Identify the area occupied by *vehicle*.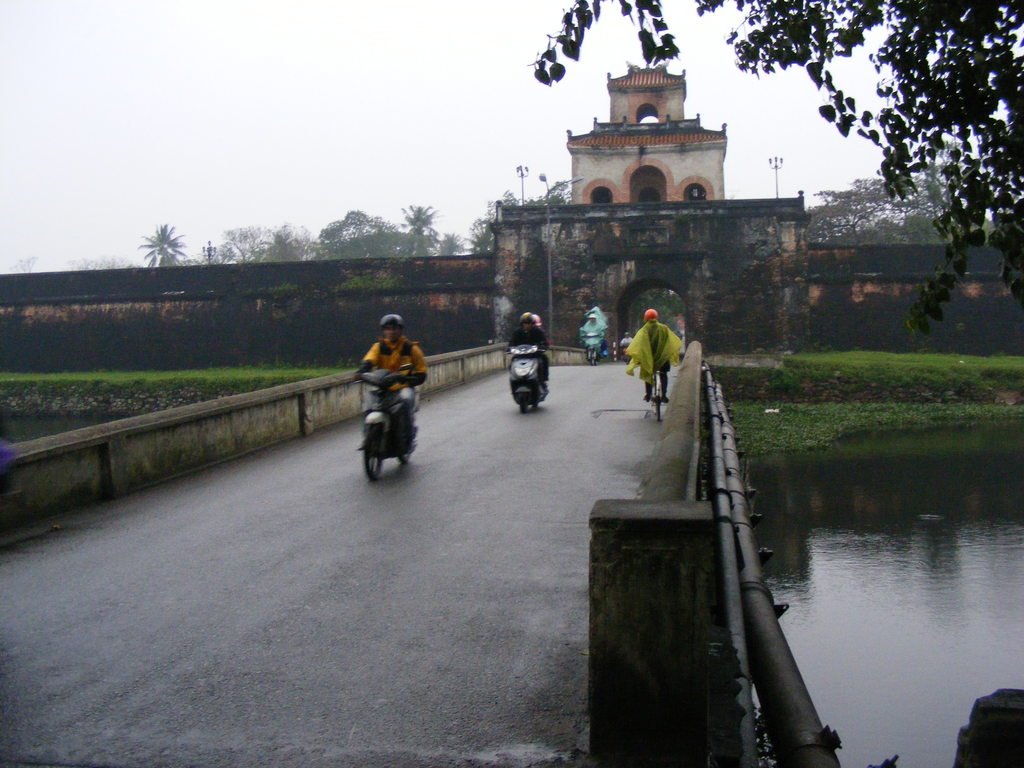
Area: (x1=580, y1=332, x2=600, y2=369).
